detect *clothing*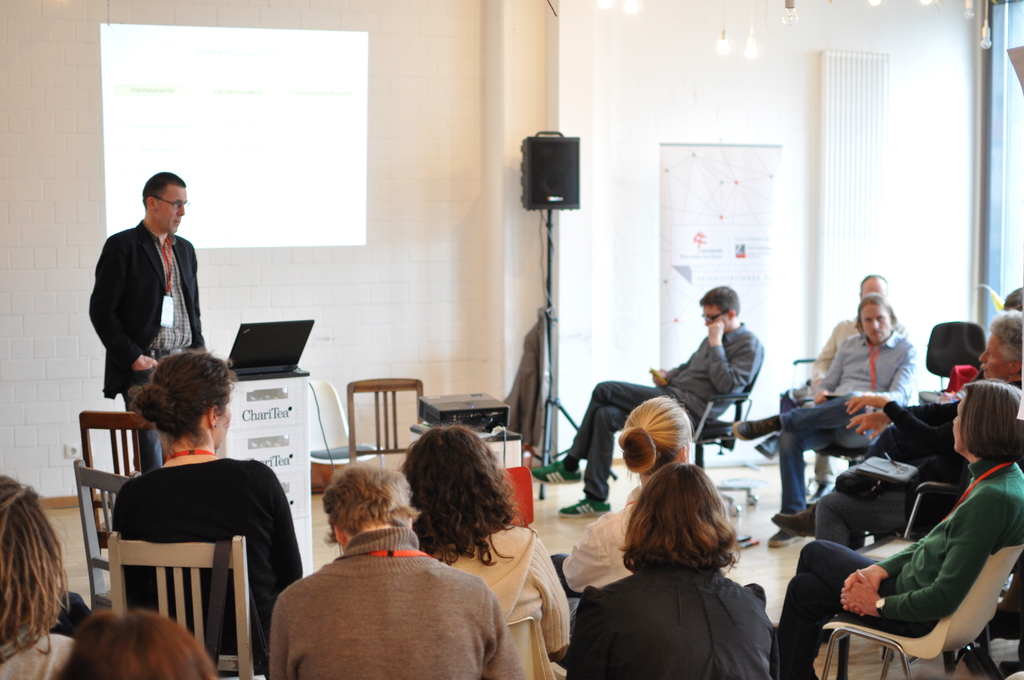
select_region(112, 450, 301, 679)
